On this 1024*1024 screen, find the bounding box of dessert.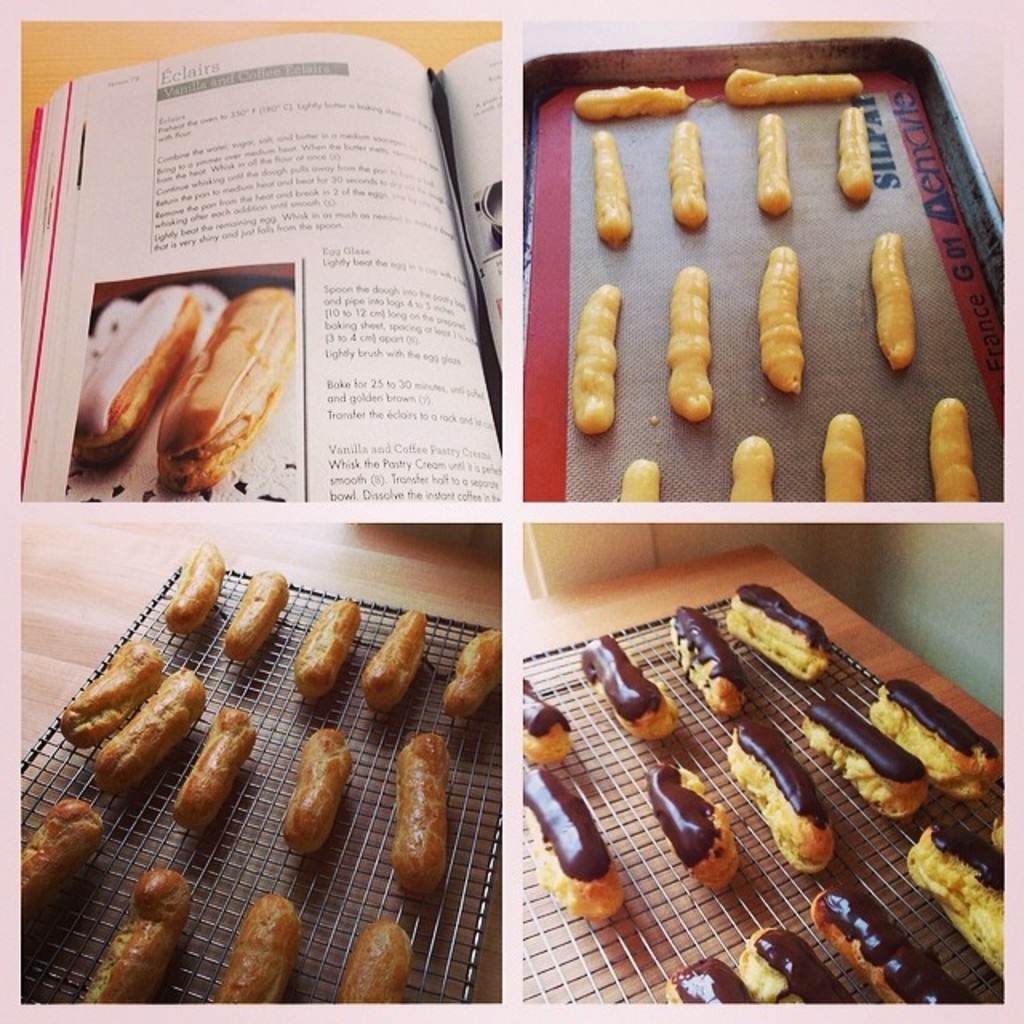
Bounding box: {"x1": 733, "y1": 928, "x2": 854, "y2": 1005}.
